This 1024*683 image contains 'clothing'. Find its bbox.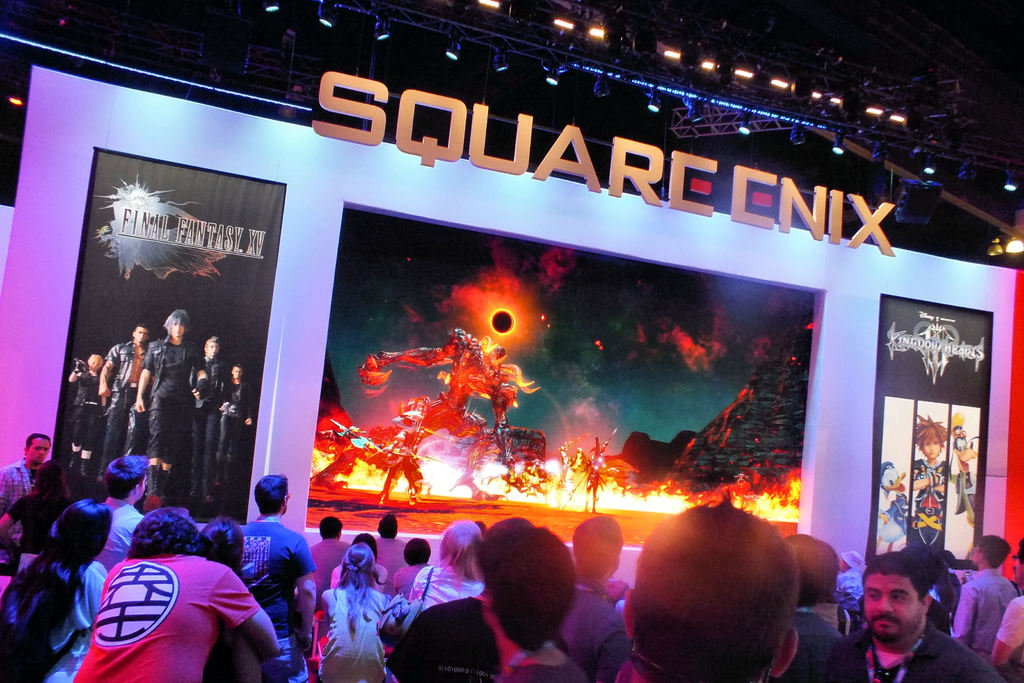
946, 471, 976, 516.
